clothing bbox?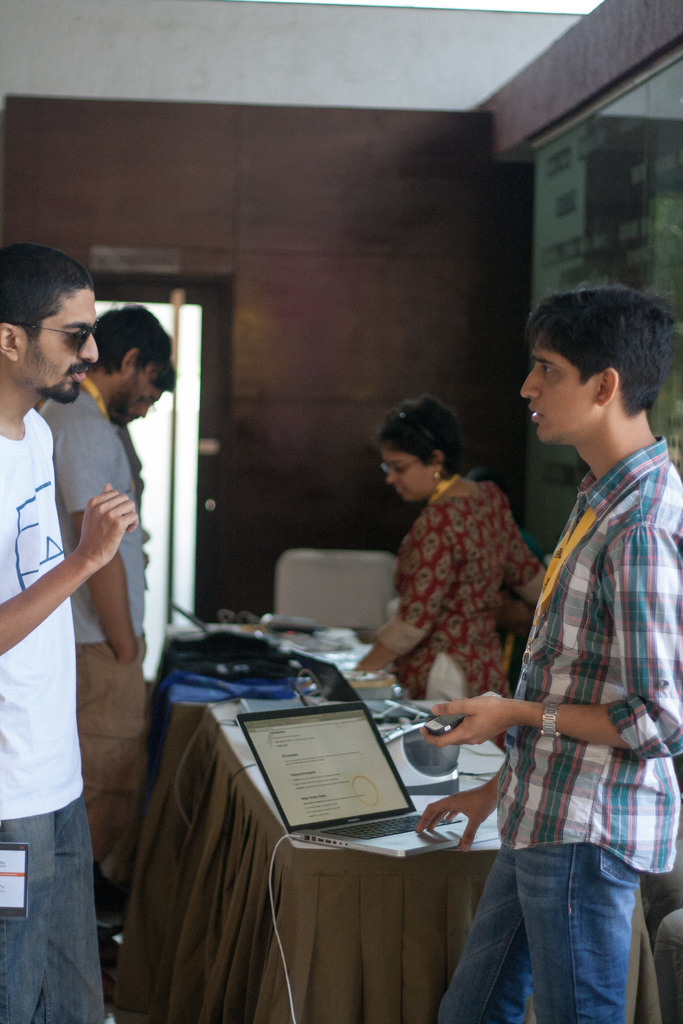
[x1=0, y1=404, x2=104, y2=1021]
